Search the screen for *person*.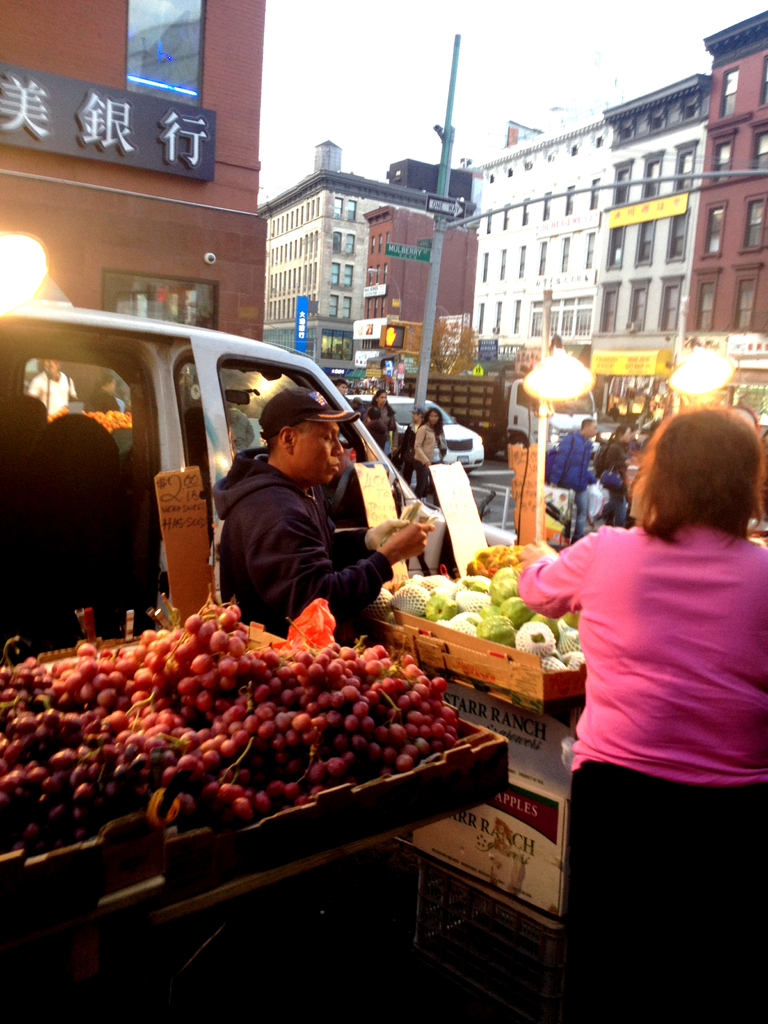
Found at x1=417 y1=405 x2=441 y2=488.
